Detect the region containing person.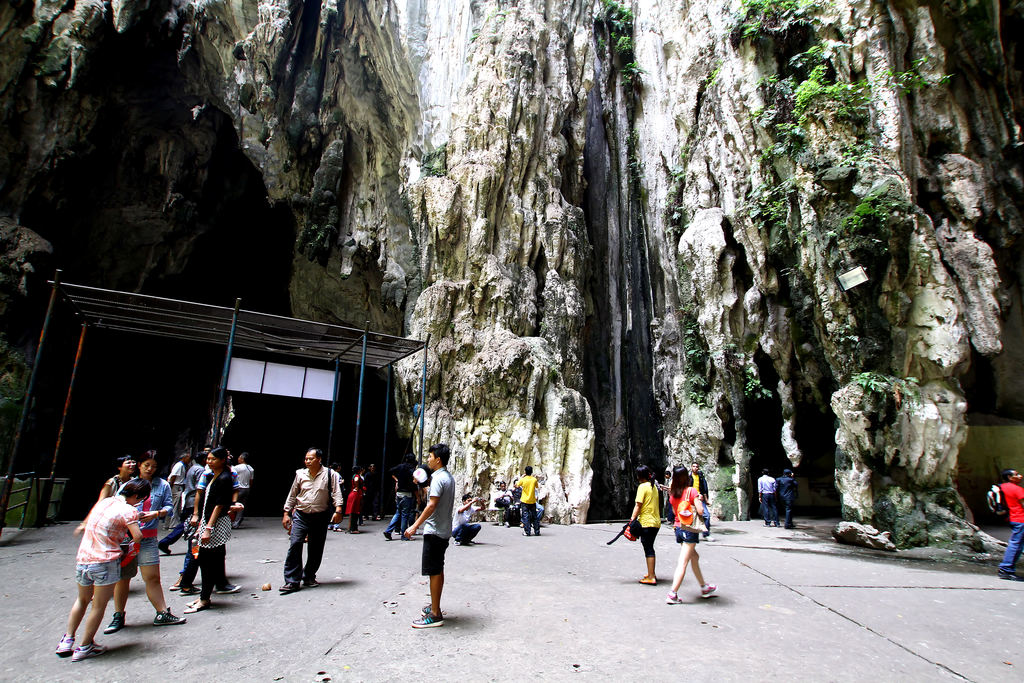
[495,476,518,523].
